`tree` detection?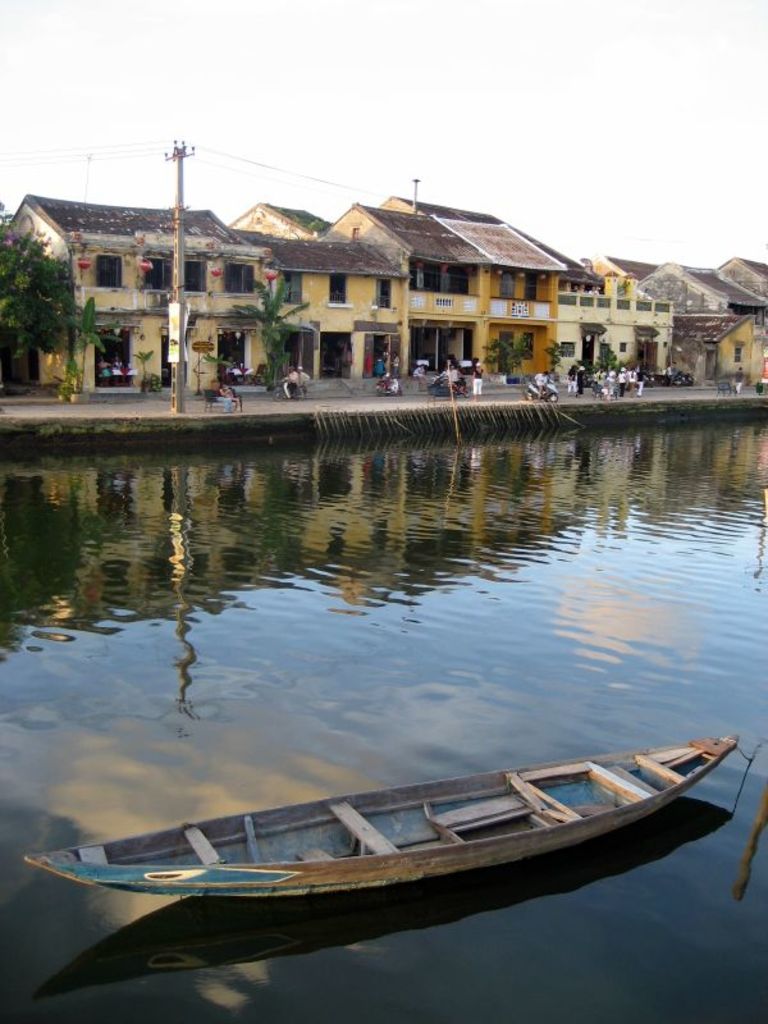
<region>479, 335, 532, 385</region>
